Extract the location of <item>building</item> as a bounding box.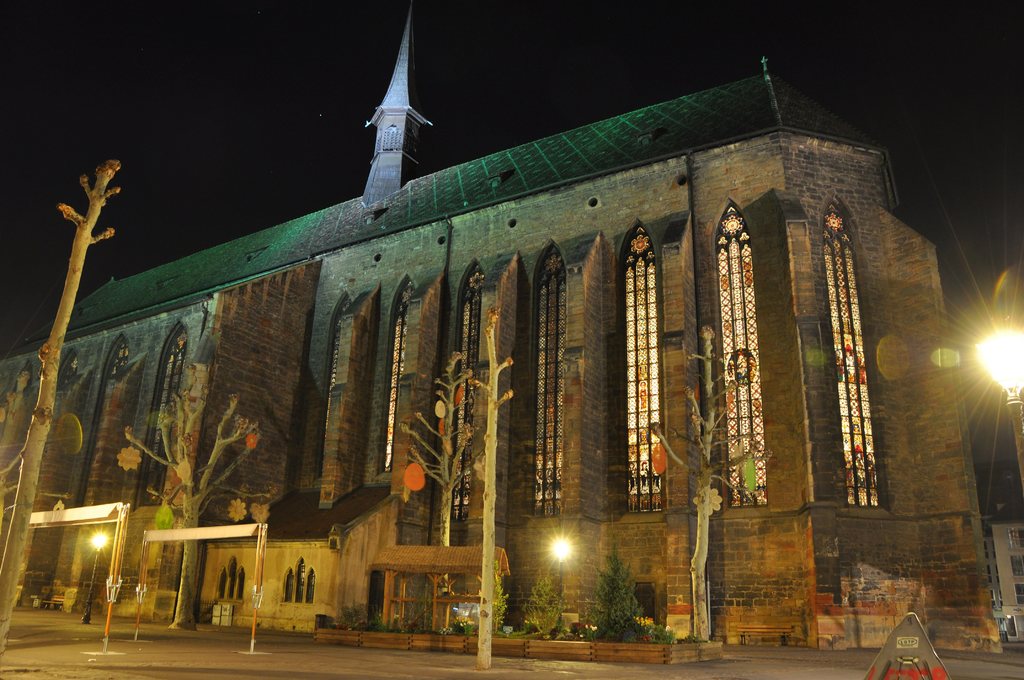
bbox=[982, 515, 1023, 640].
